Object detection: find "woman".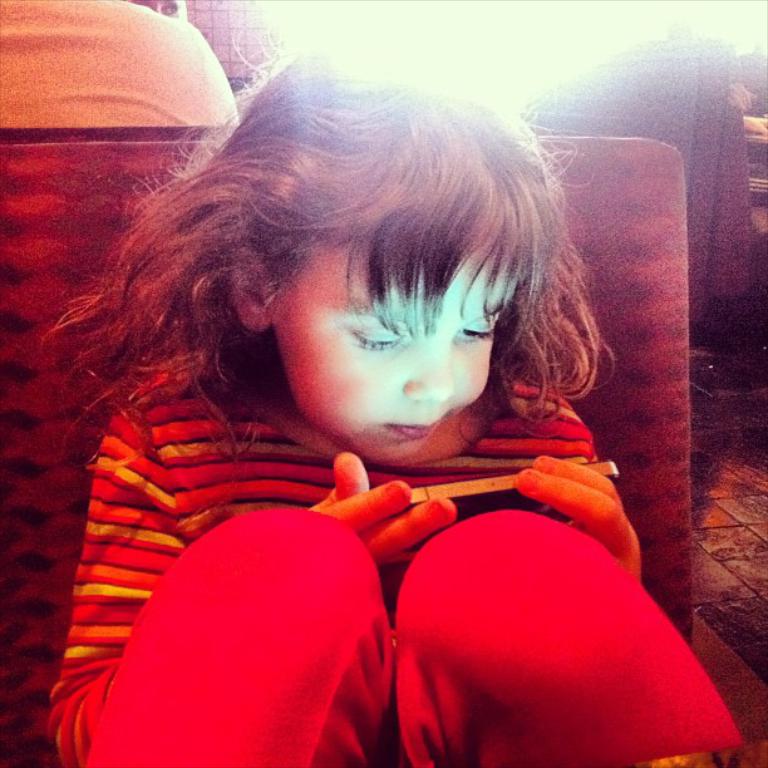
122, 0, 188, 23.
